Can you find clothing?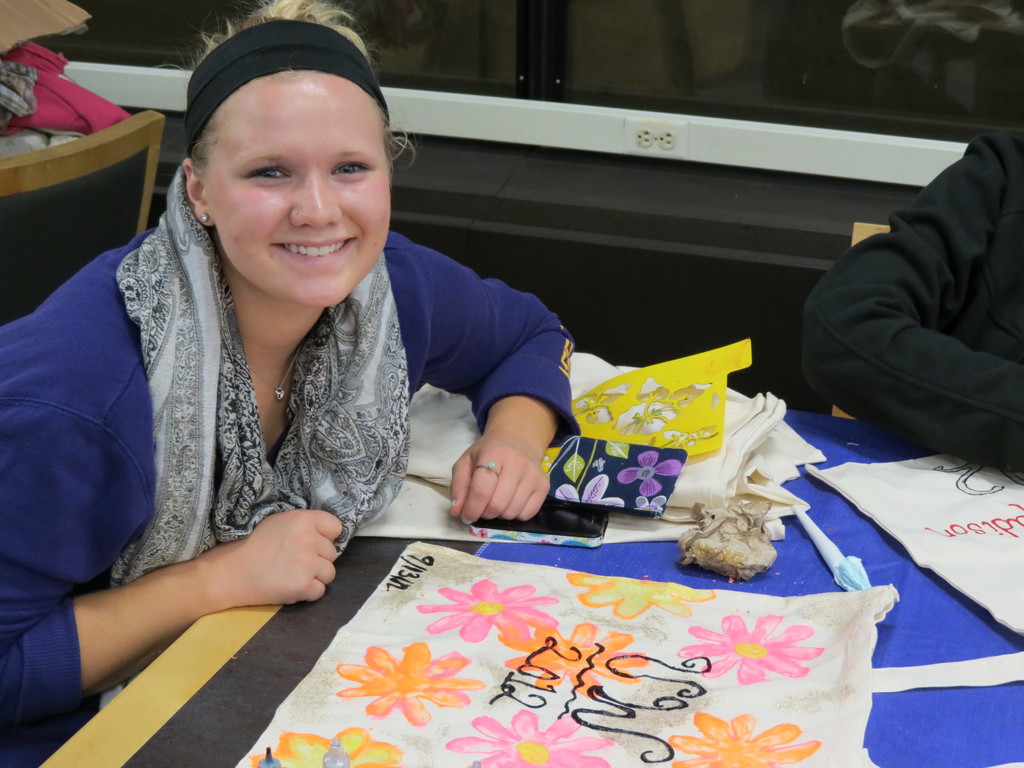
Yes, bounding box: Rect(0, 157, 586, 767).
